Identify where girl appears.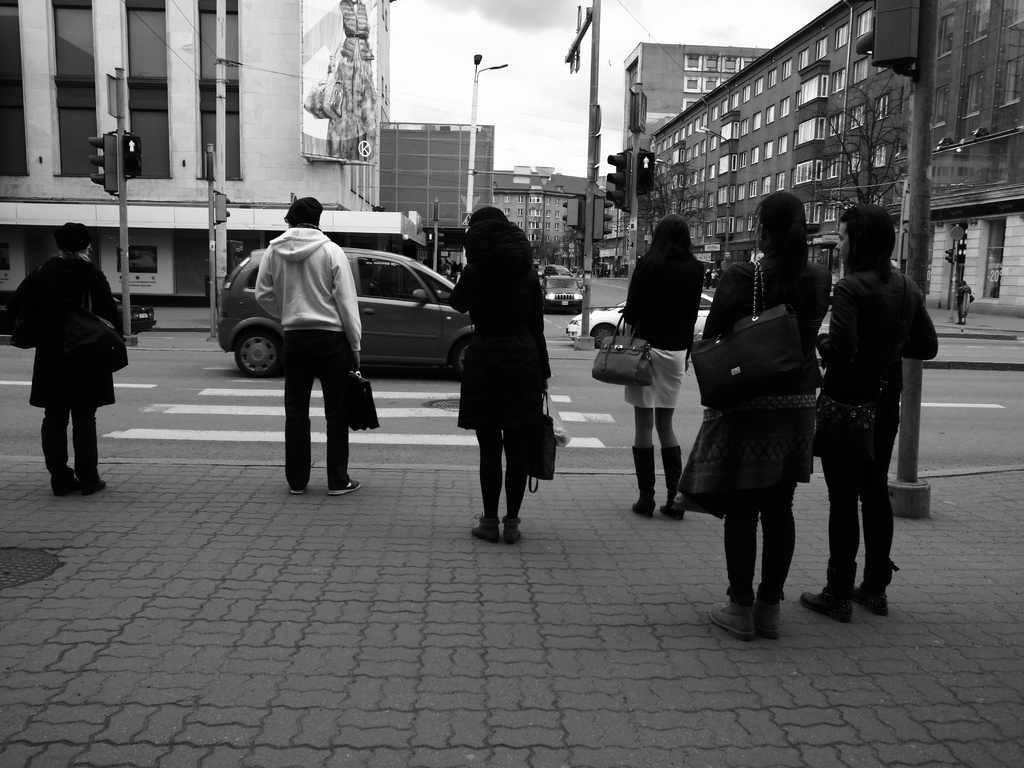
Appears at 449, 206, 554, 544.
